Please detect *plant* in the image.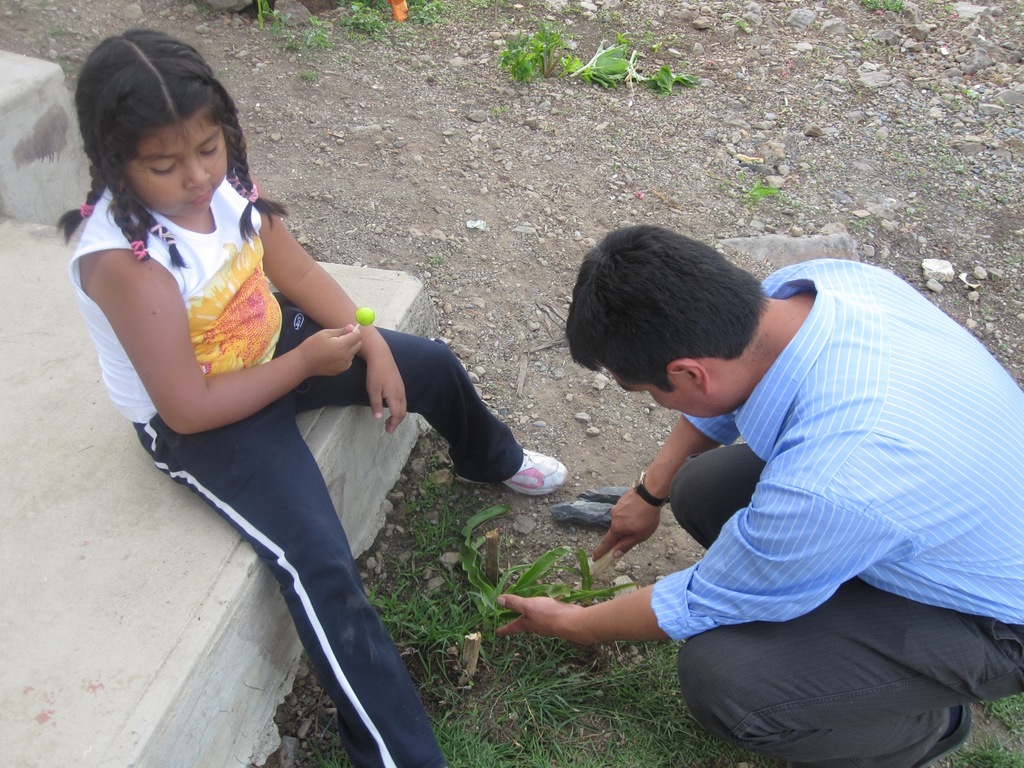
bbox=[858, 0, 905, 10].
